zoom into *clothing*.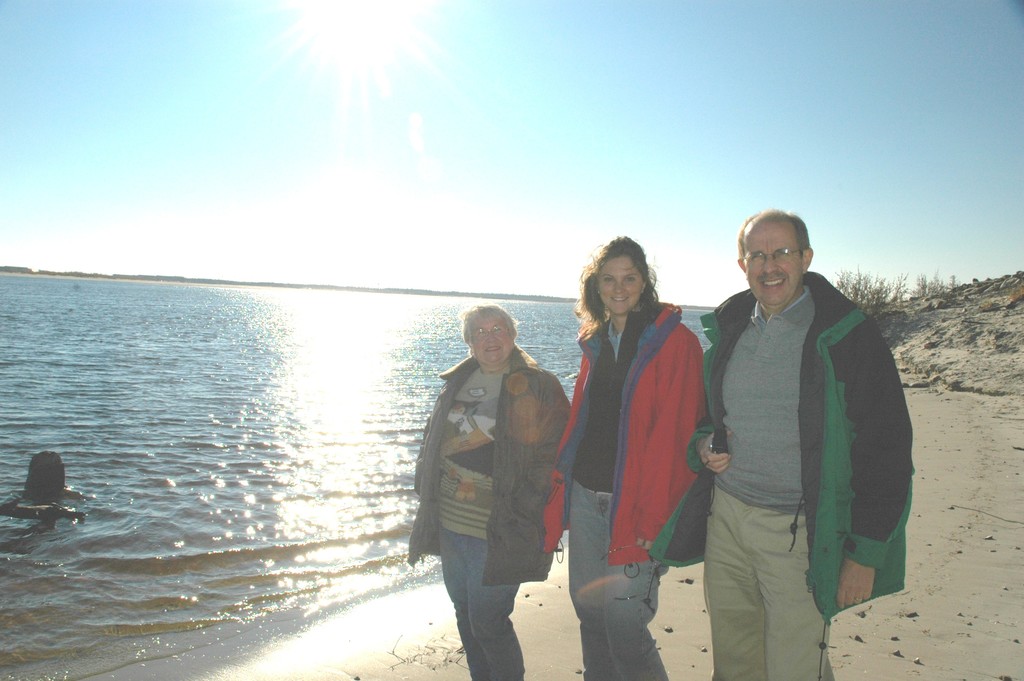
Zoom target: 425:305:575:641.
